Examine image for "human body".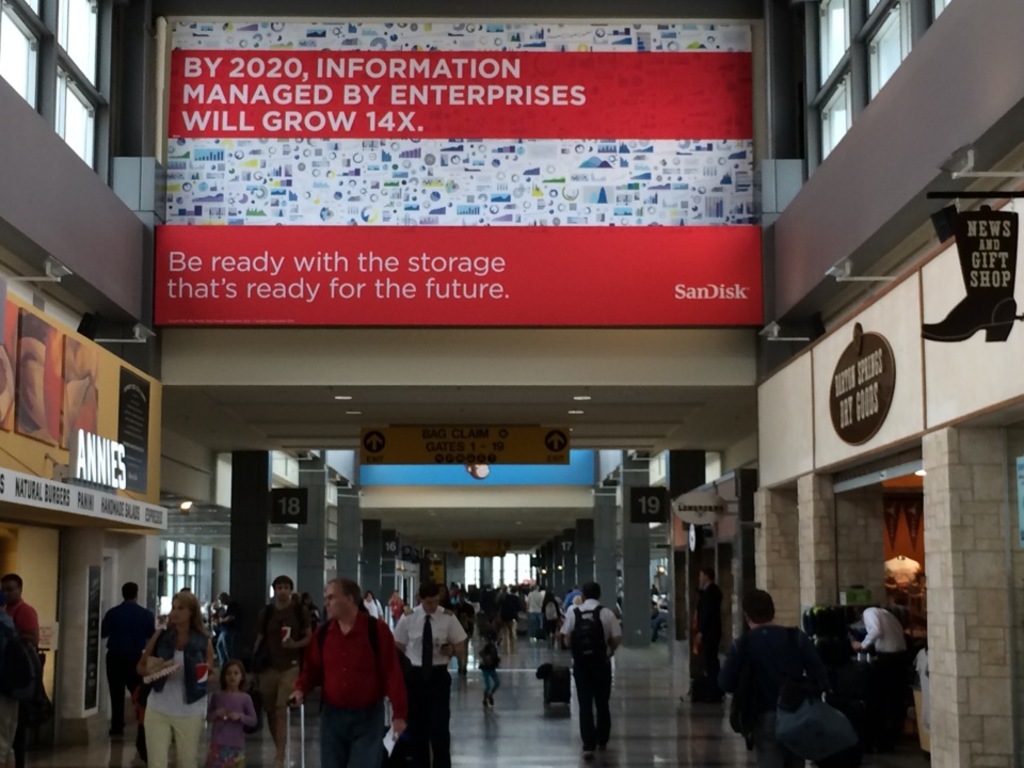
Examination result: locate(560, 586, 617, 761).
